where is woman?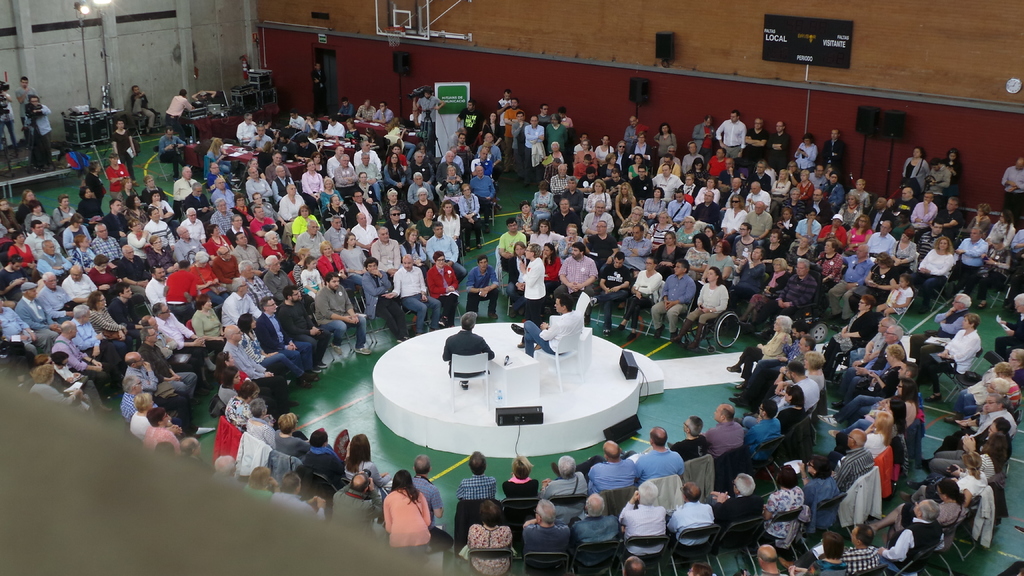
[437, 161, 474, 197].
